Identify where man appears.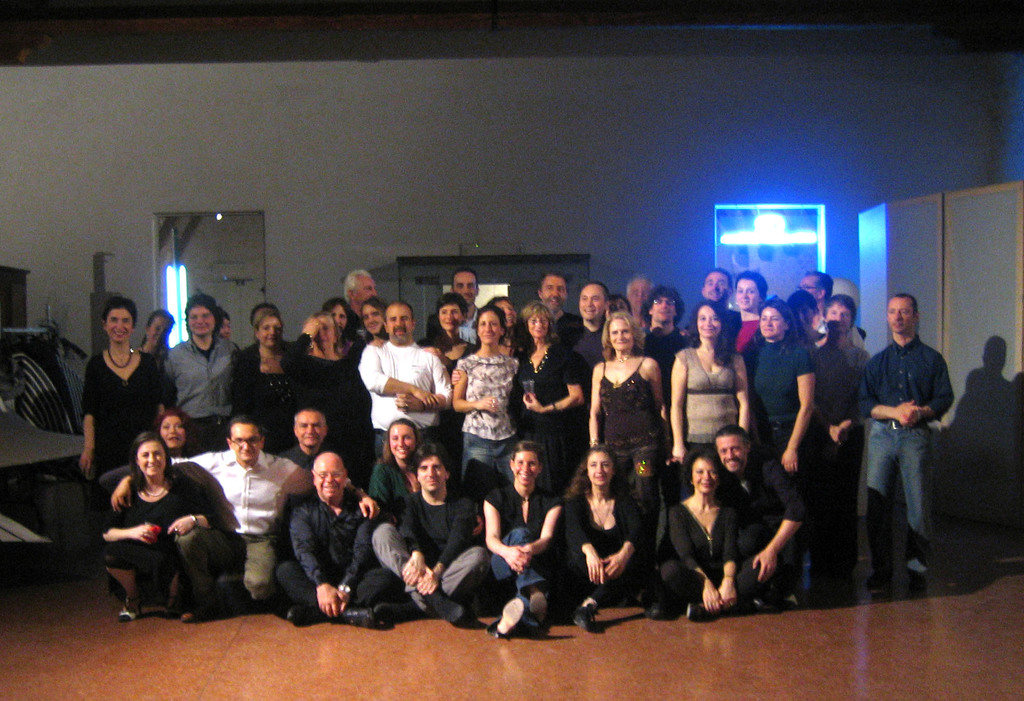
Appears at detection(275, 447, 403, 626).
